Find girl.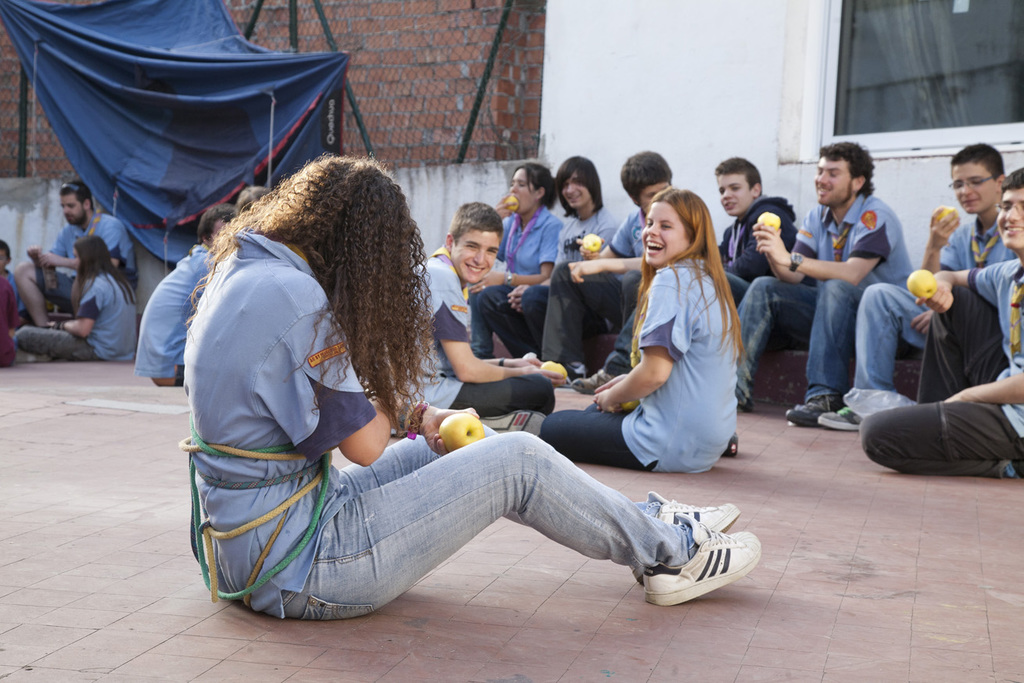
rect(181, 170, 761, 626).
